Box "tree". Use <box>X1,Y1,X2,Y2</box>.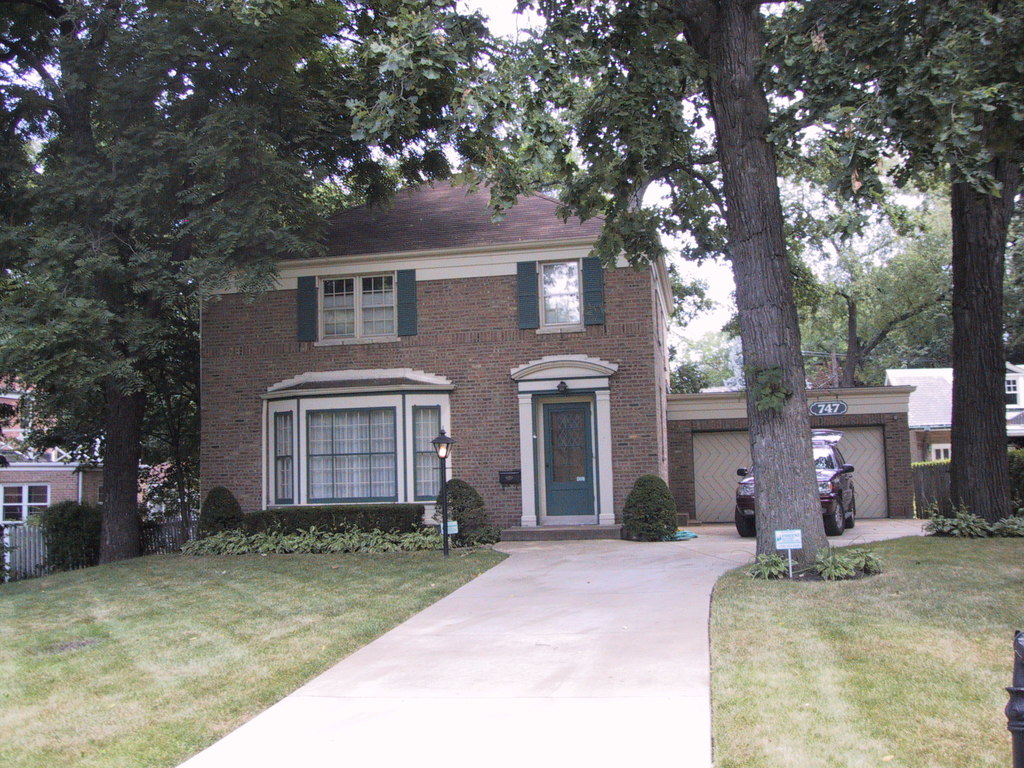
<box>776,148,954,390</box>.
